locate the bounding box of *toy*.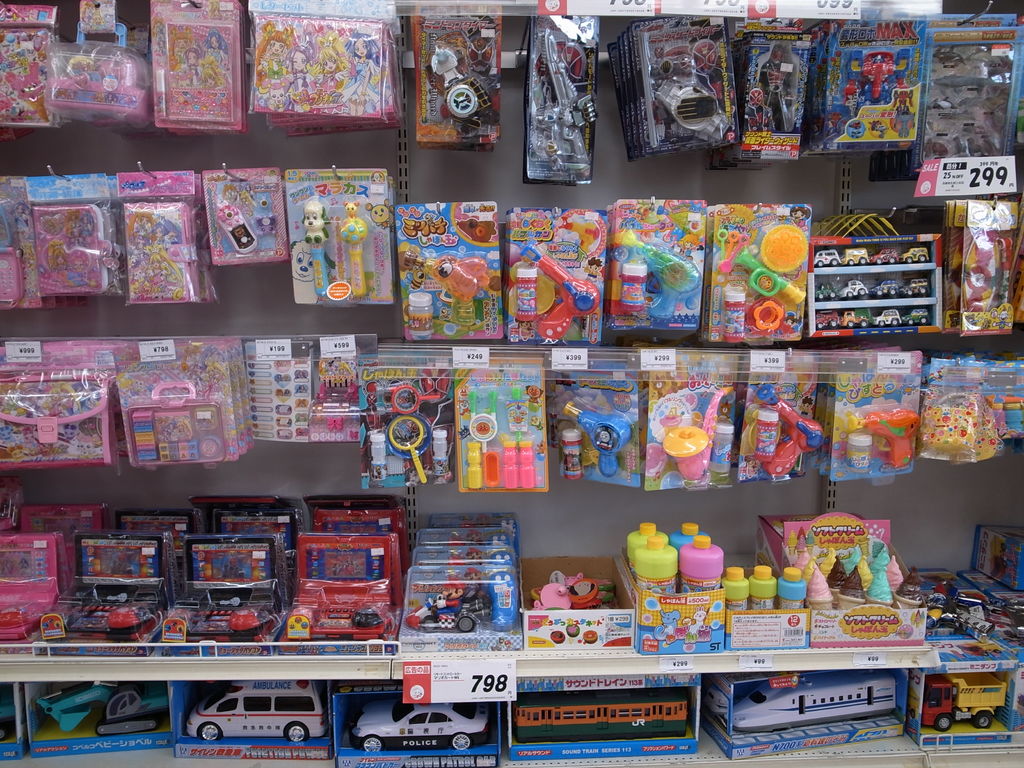
Bounding box: select_region(922, 136, 949, 159).
